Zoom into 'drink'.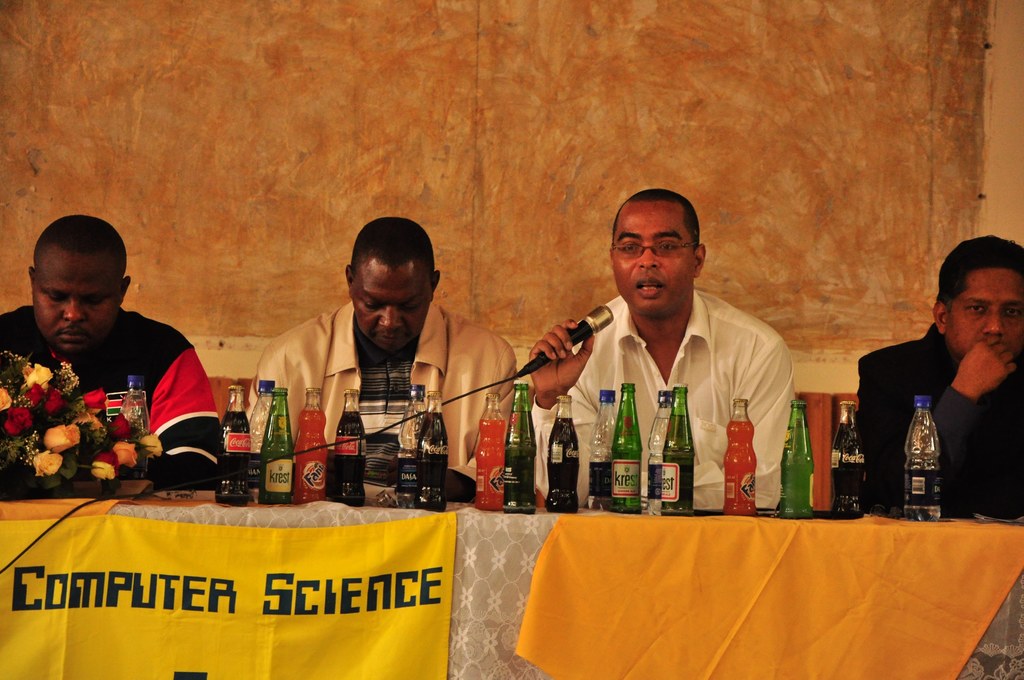
Zoom target: (left=611, top=384, right=644, bottom=508).
